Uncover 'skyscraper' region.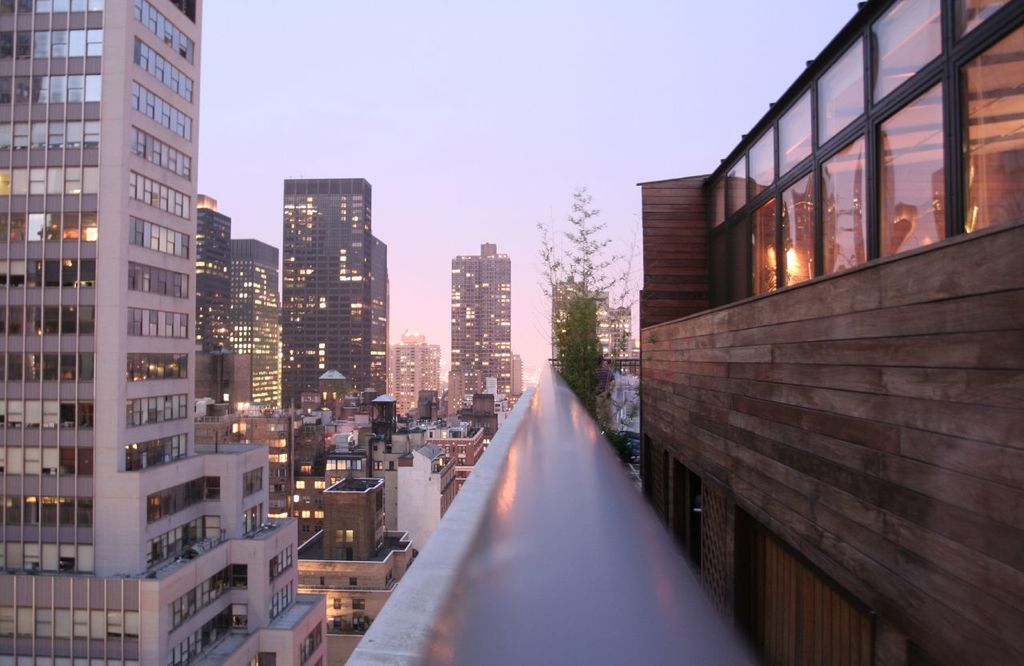
Uncovered: <box>0,0,326,665</box>.
